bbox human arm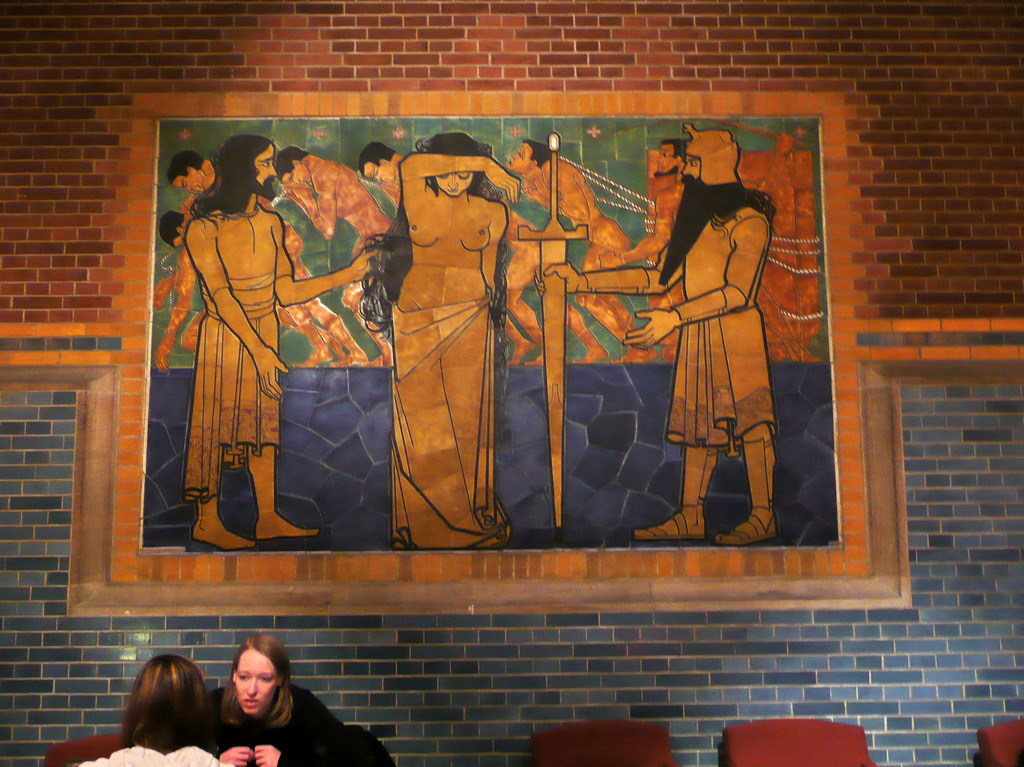
Rect(252, 696, 359, 766)
